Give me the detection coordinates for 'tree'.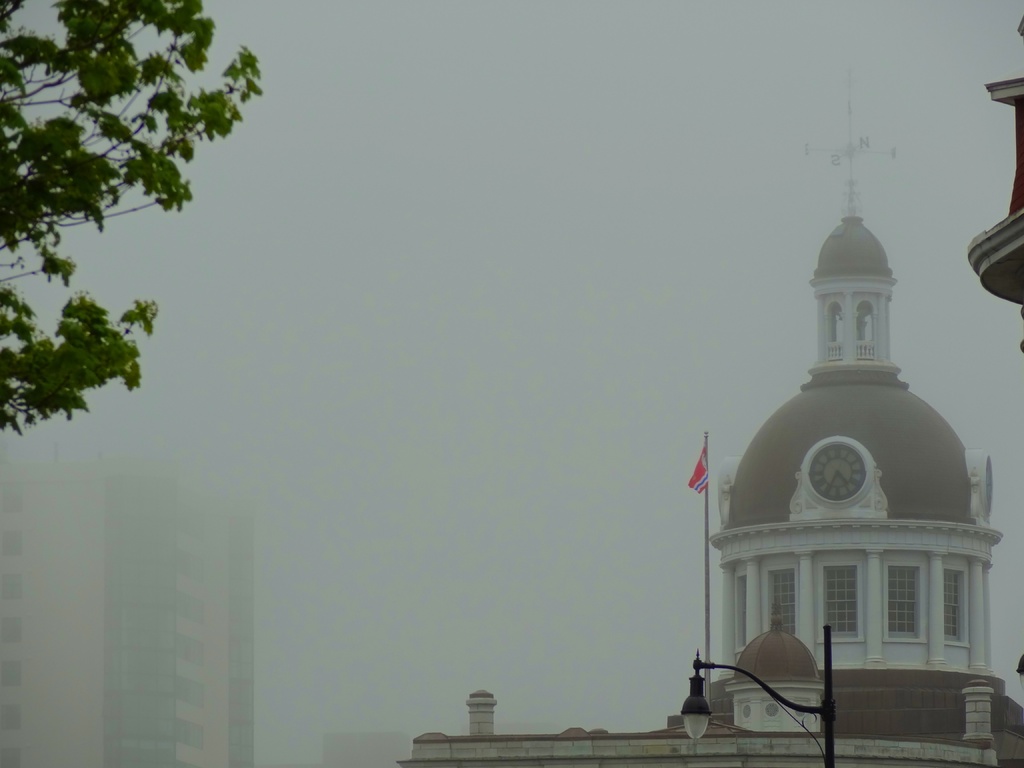
bbox=[8, 5, 265, 497].
